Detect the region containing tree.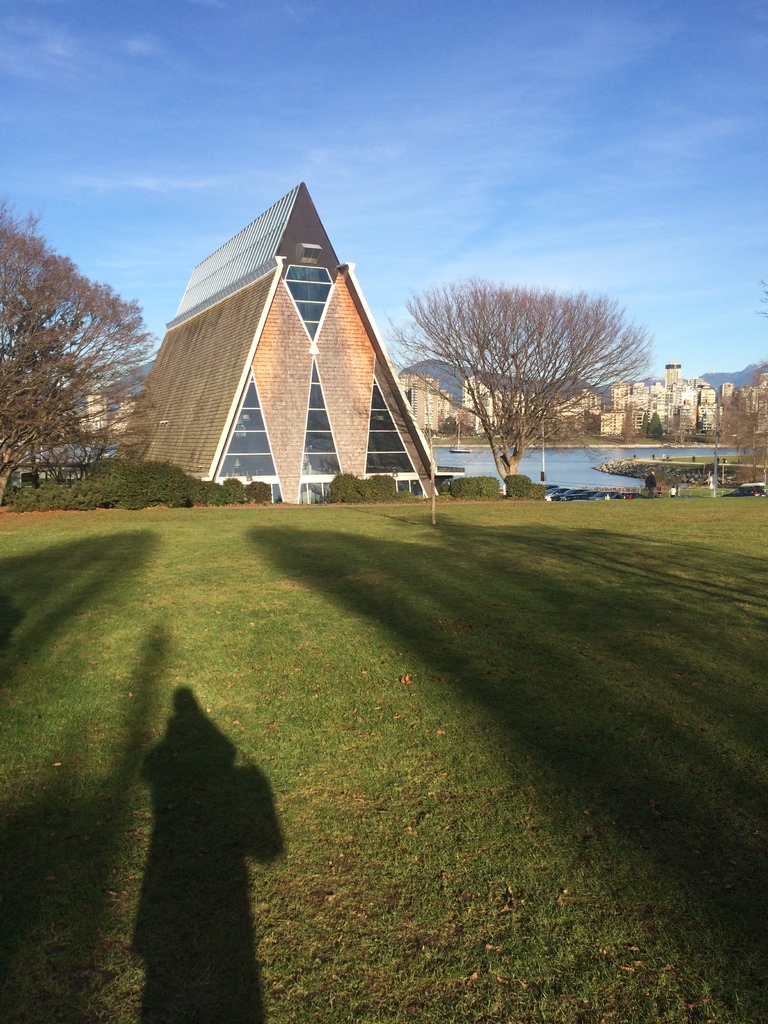
(left=380, top=276, right=655, bottom=483).
